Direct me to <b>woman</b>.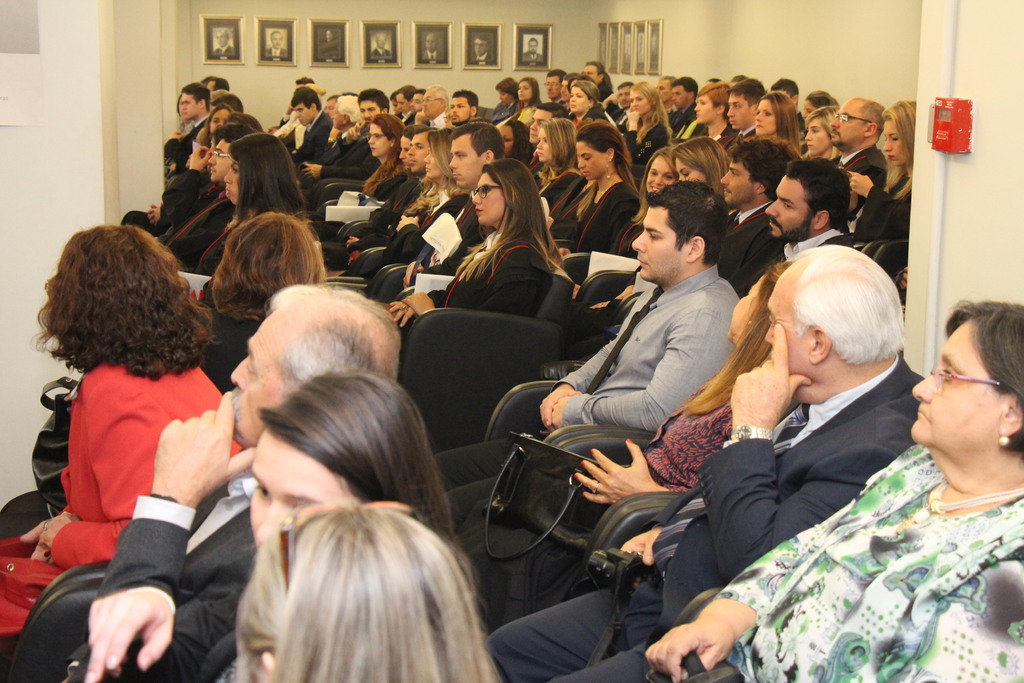
Direction: (496,121,532,165).
